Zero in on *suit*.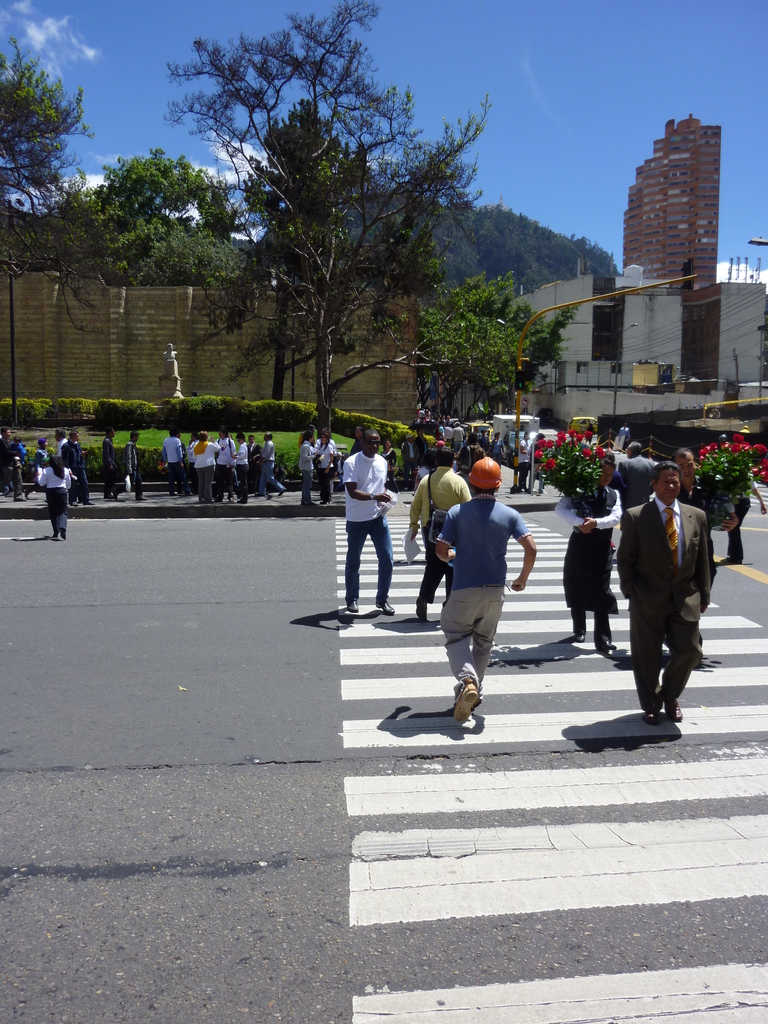
Zeroed in: [634, 524, 719, 716].
